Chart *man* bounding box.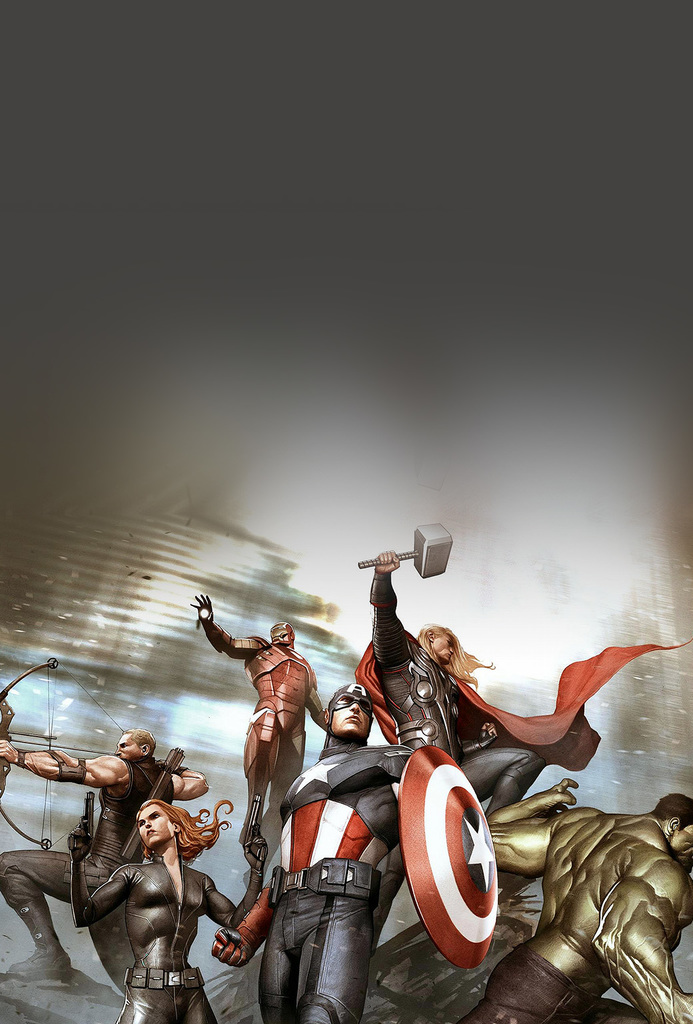
Charted: [209, 681, 419, 1023].
